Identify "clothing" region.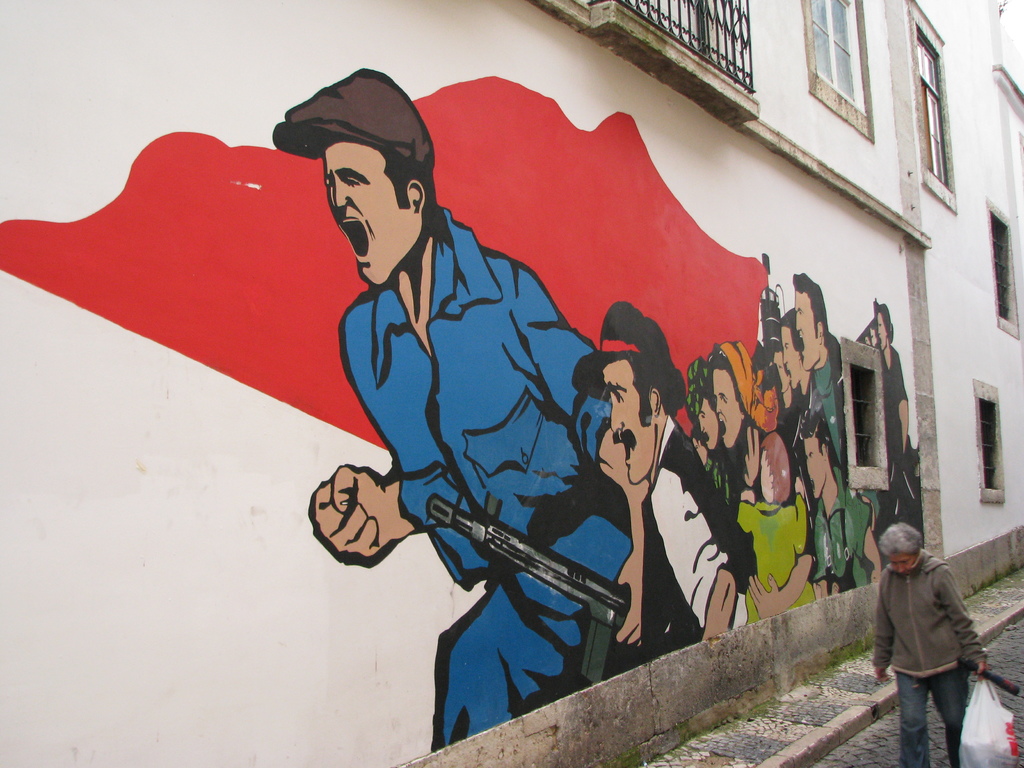
Region: l=736, t=497, r=809, b=621.
